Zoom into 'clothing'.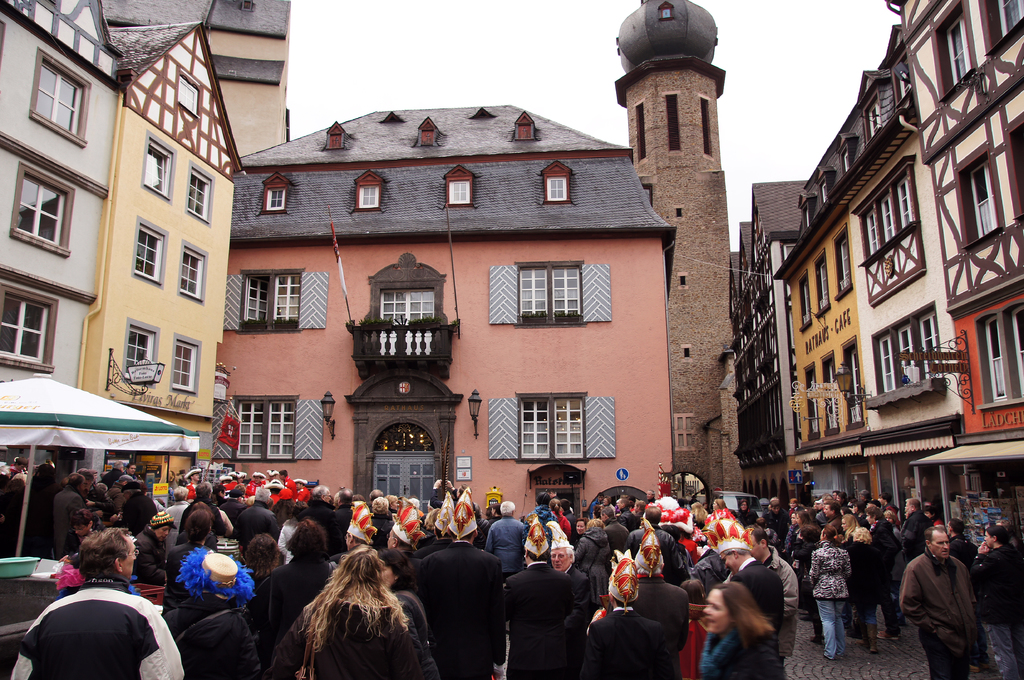
Zoom target: [750,539,798,627].
